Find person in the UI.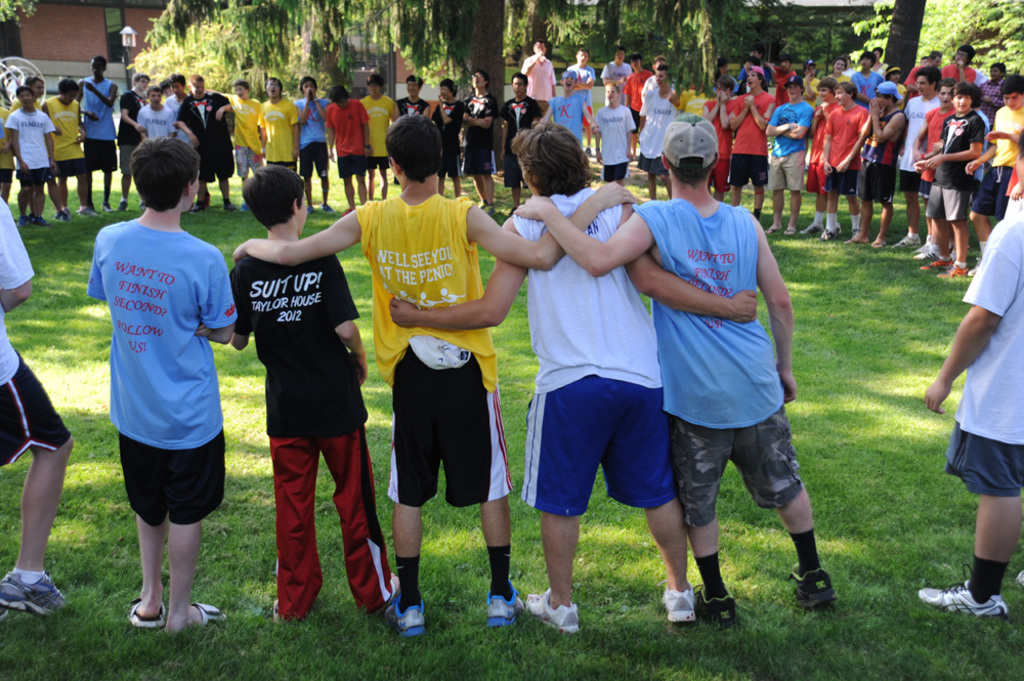
UI element at 933, 38, 977, 108.
